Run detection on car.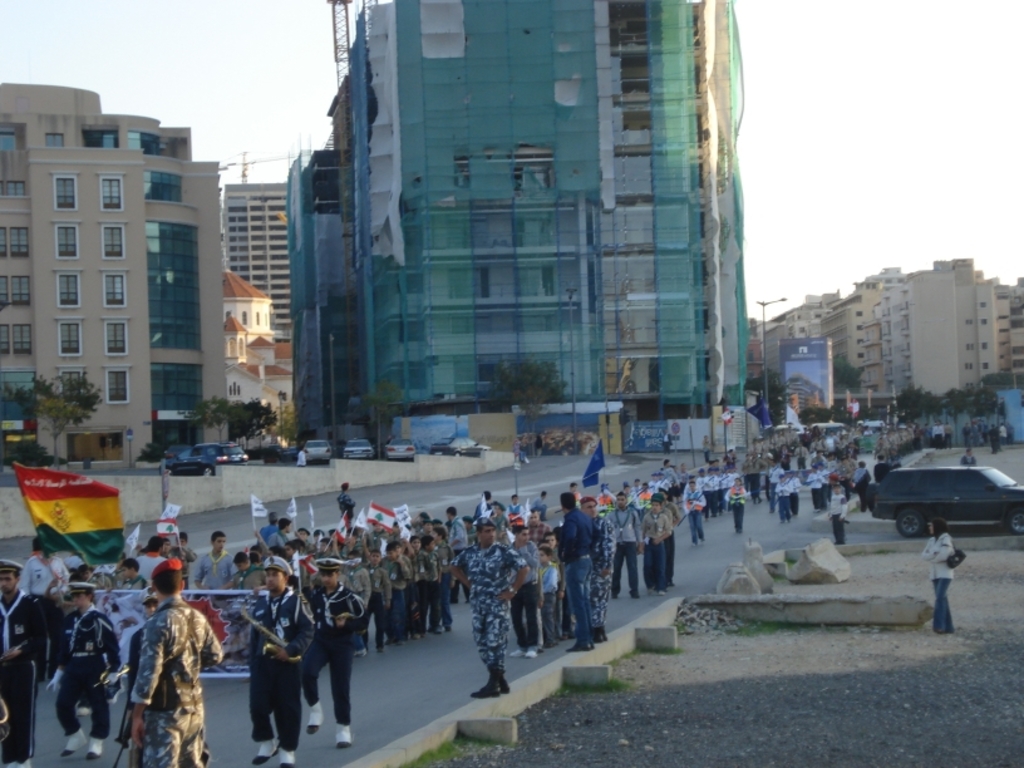
Result: <region>383, 440, 413, 458</region>.
